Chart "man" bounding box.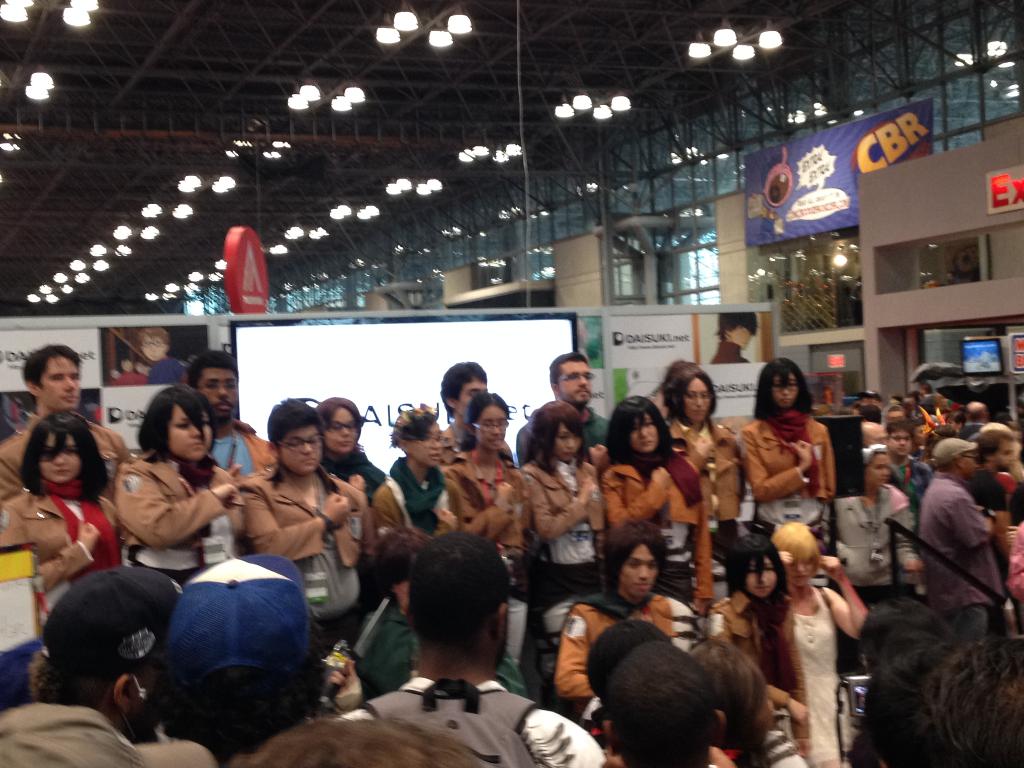
Charted: 0/332/125/508.
